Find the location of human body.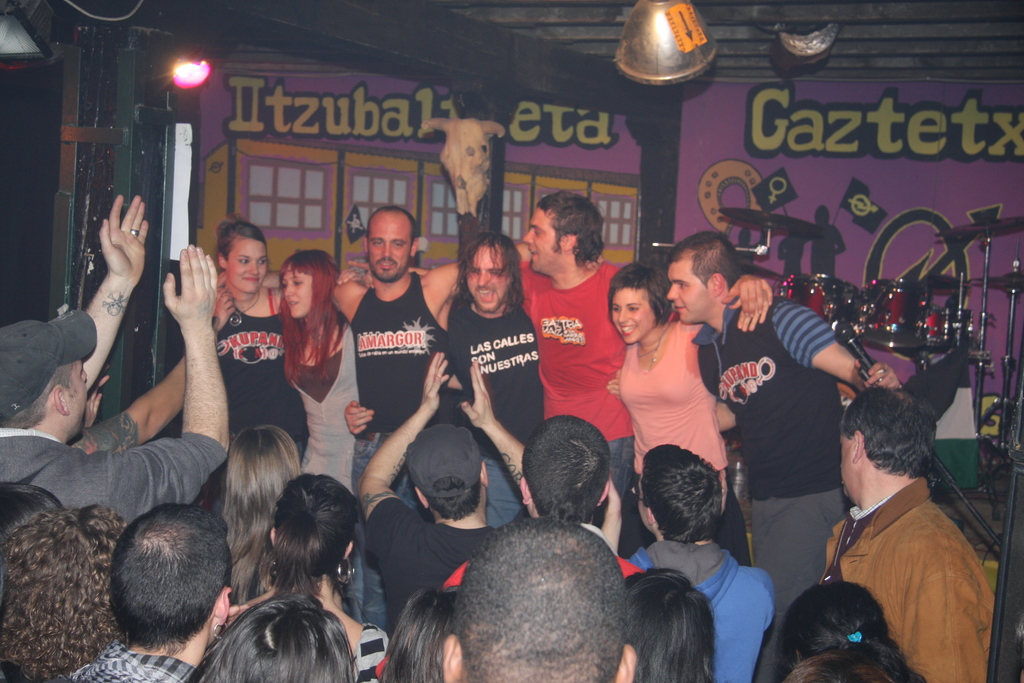
Location: (227, 462, 405, 682).
